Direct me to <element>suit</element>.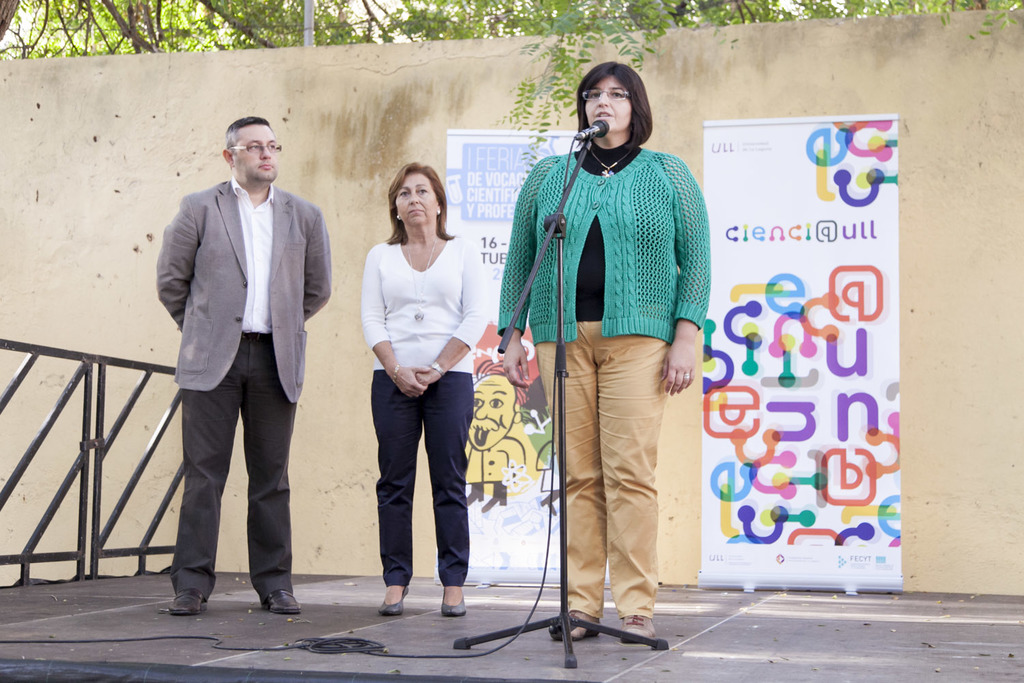
Direction: BBox(159, 133, 319, 628).
